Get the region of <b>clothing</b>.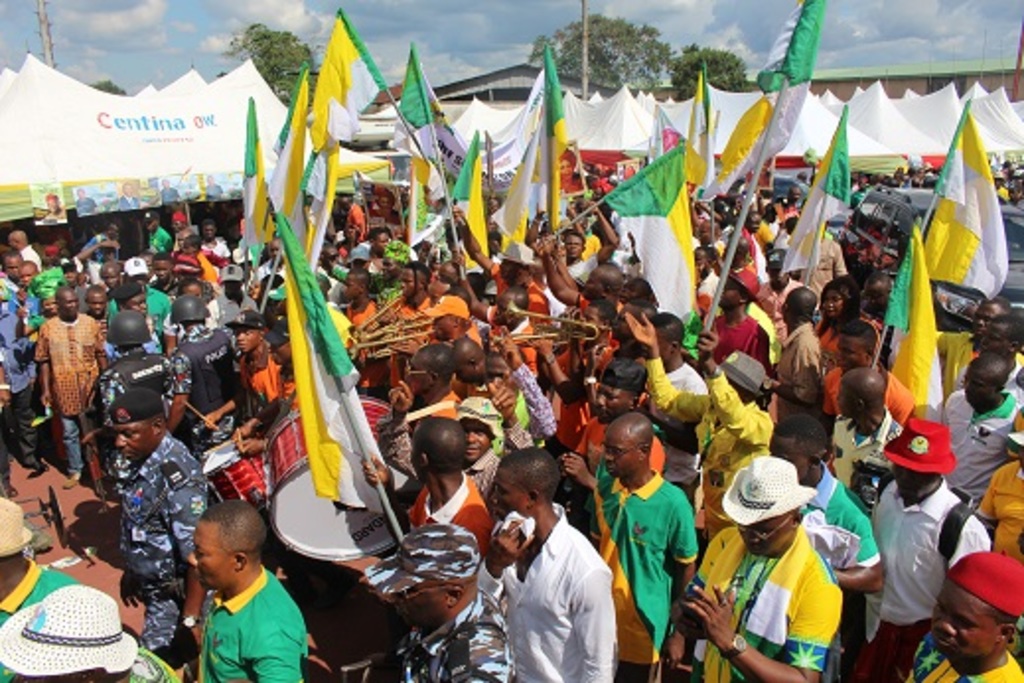
bbox=[558, 176, 594, 199].
